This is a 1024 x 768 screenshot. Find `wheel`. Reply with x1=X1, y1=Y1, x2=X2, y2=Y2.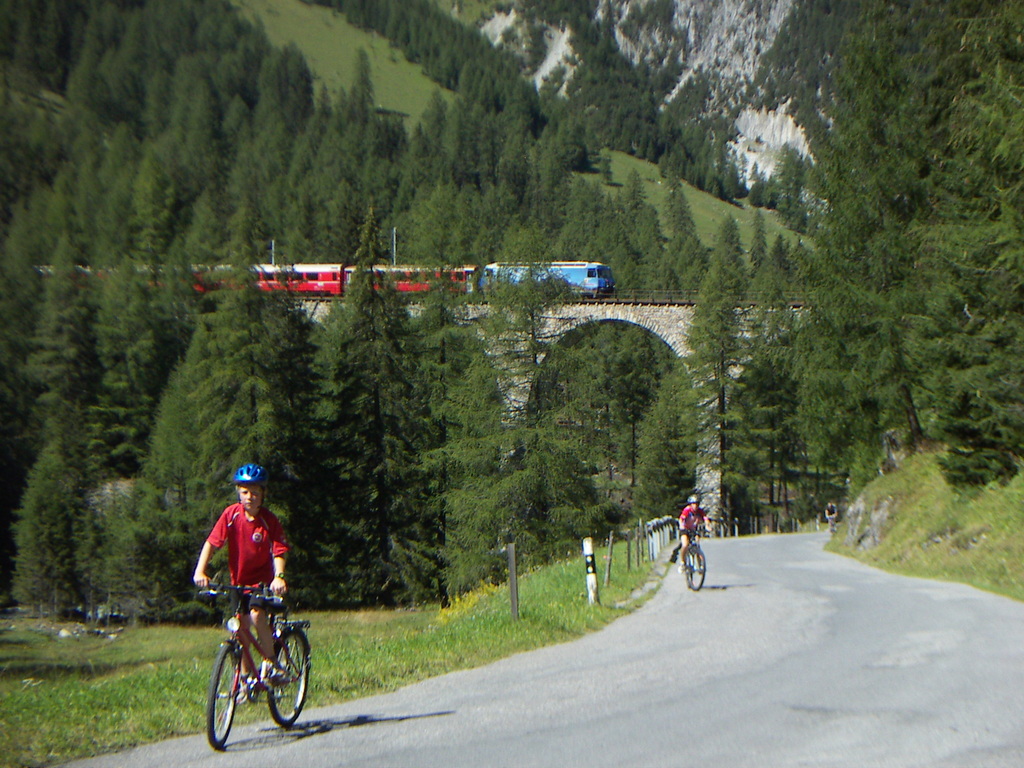
x1=692, y1=548, x2=706, y2=589.
